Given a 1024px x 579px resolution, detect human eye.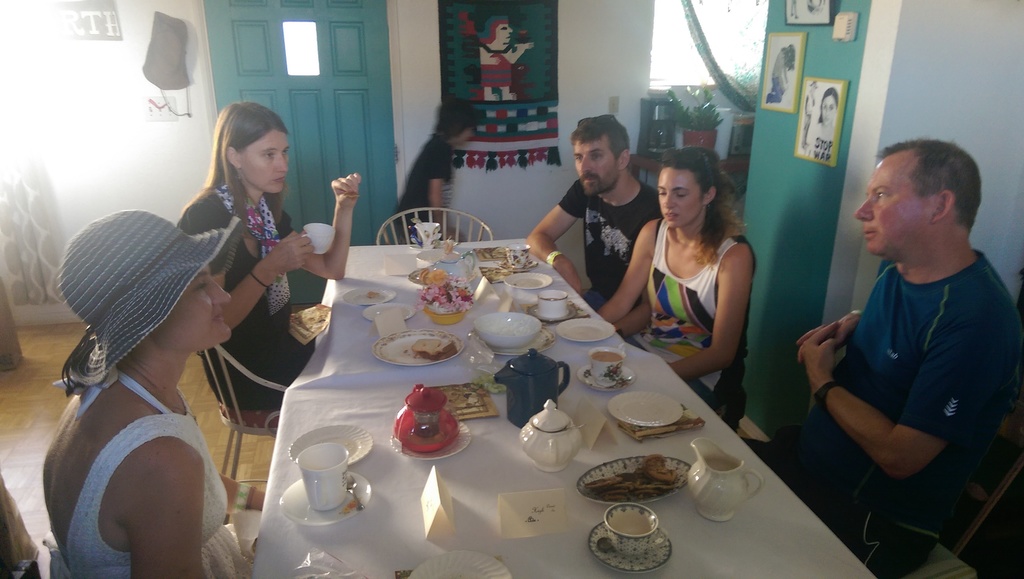
<region>570, 153, 584, 163</region>.
